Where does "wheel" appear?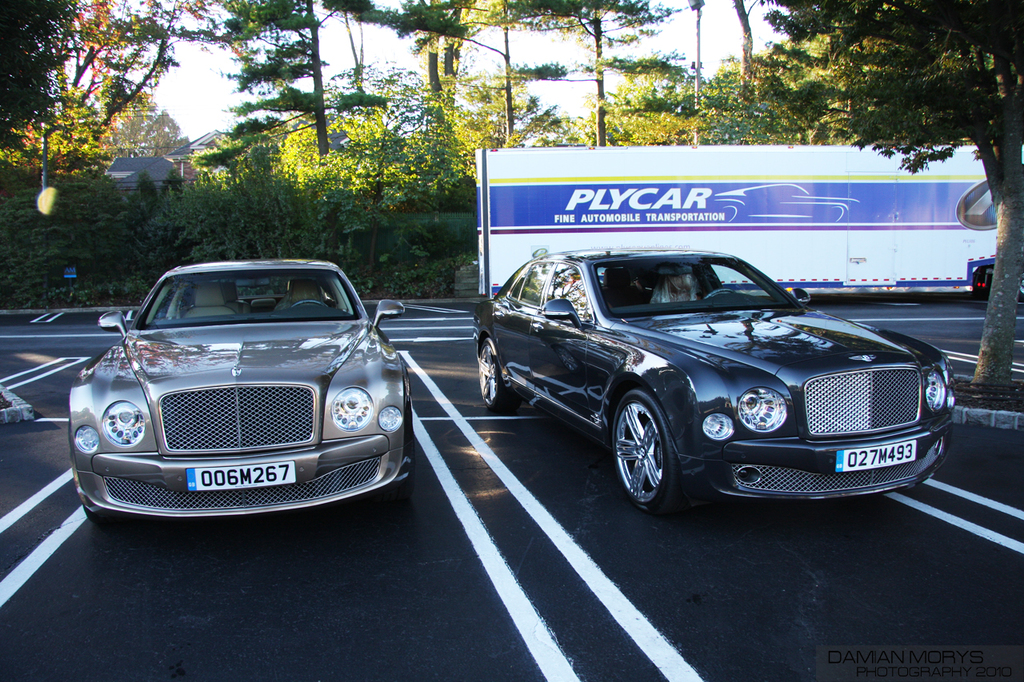
Appears at <bbox>706, 288, 730, 298</bbox>.
